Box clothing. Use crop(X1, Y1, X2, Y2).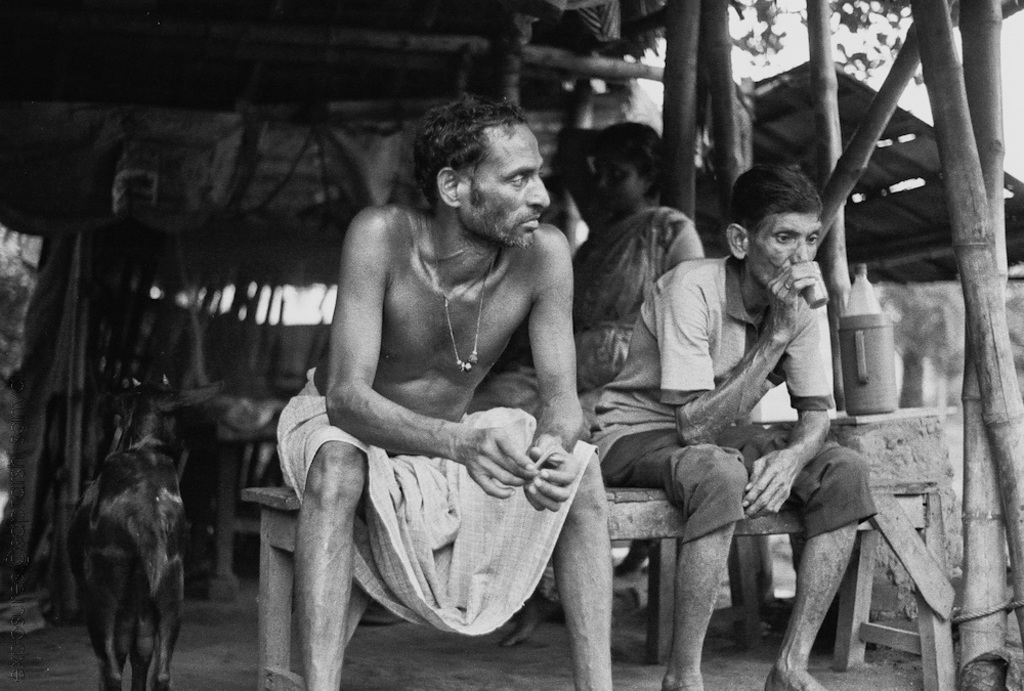
crop(271, 366, 599, 638).
